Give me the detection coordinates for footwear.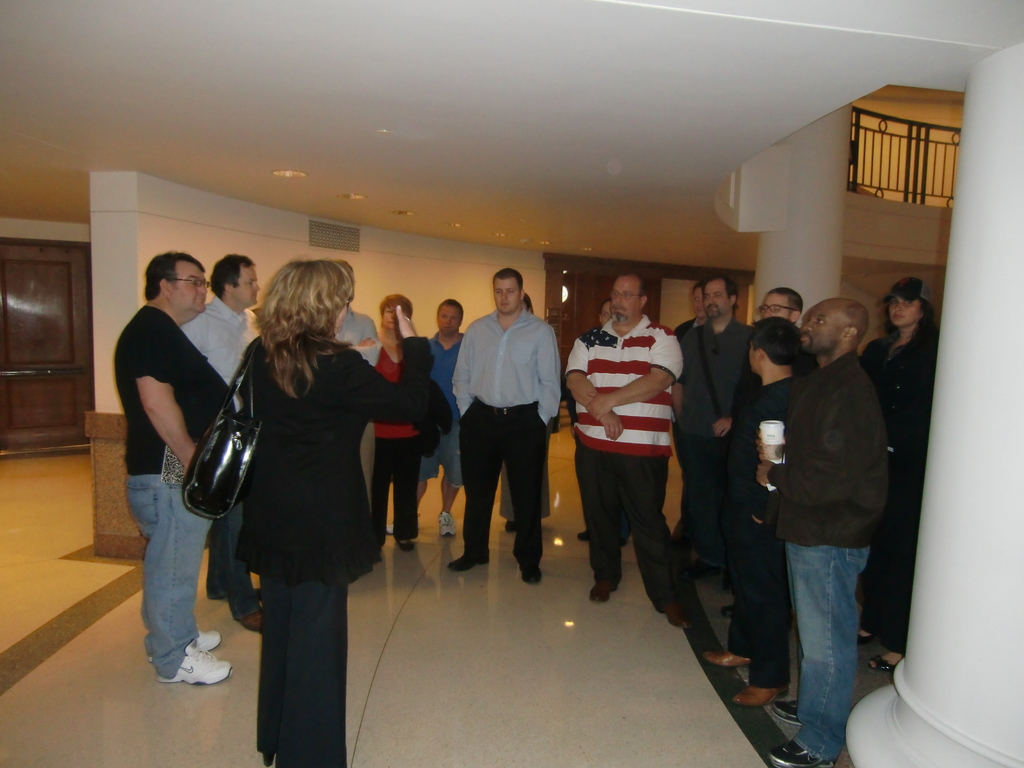
left=768, top=735, right=819, bottom=767.
